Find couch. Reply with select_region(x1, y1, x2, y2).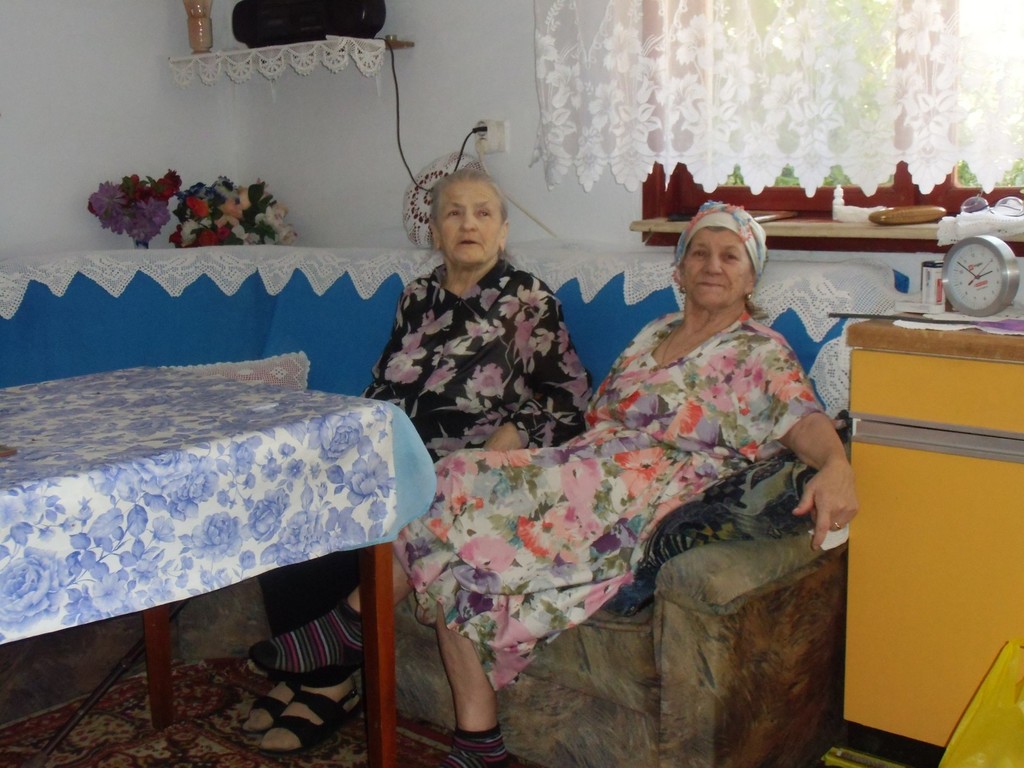
select_region(0, 239, 915, 767).
